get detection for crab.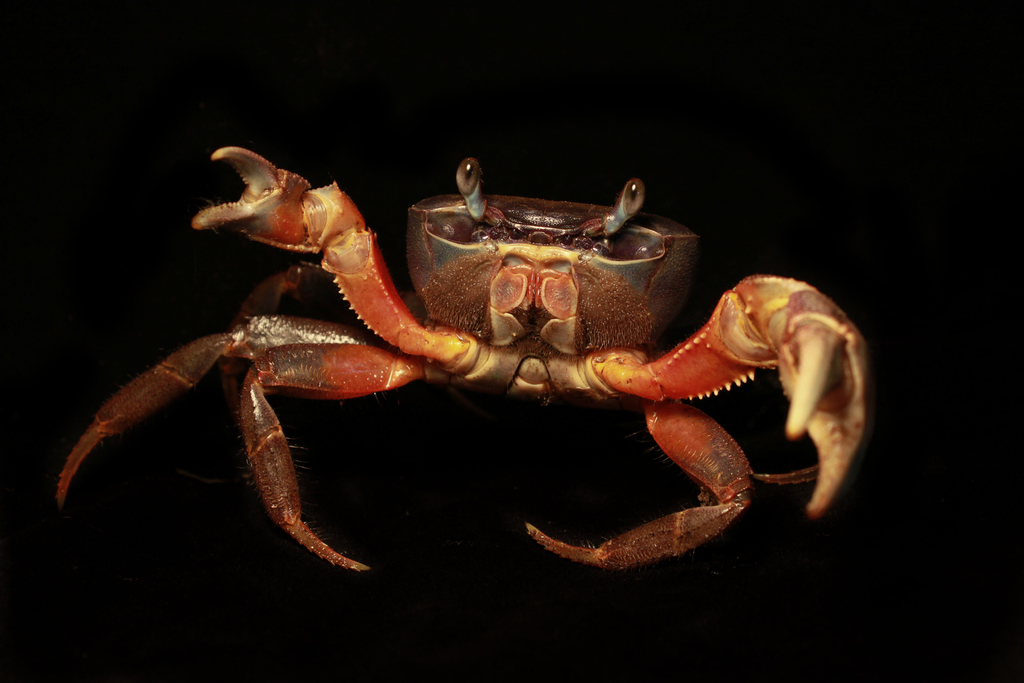
Detection: box(49, 142, 879, 571).
